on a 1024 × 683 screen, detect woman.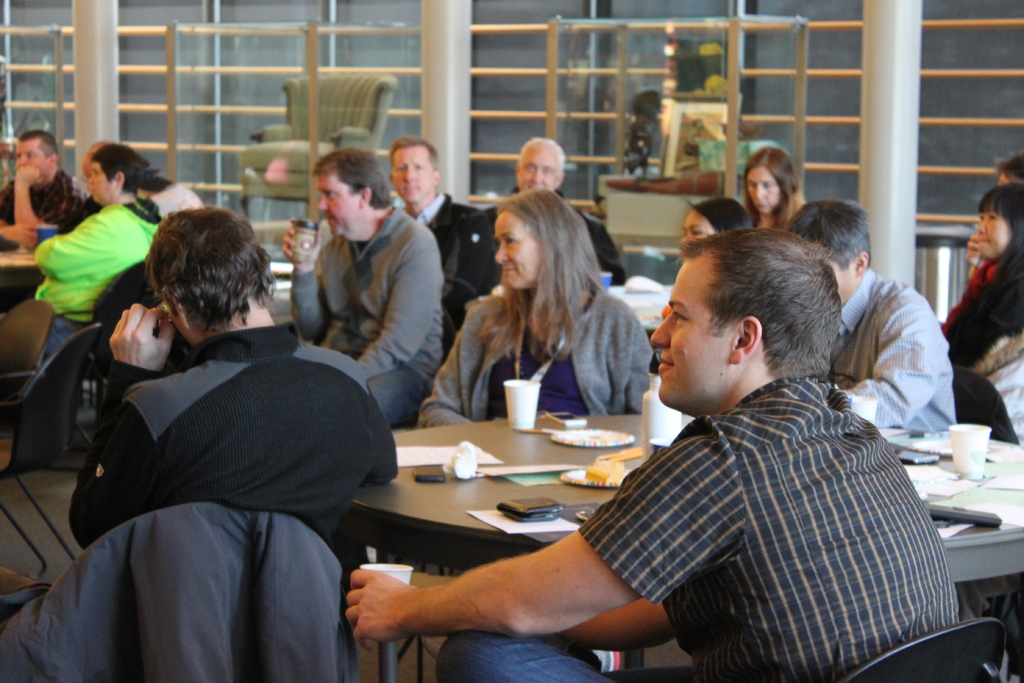
box(425, 181, 662, 443).
